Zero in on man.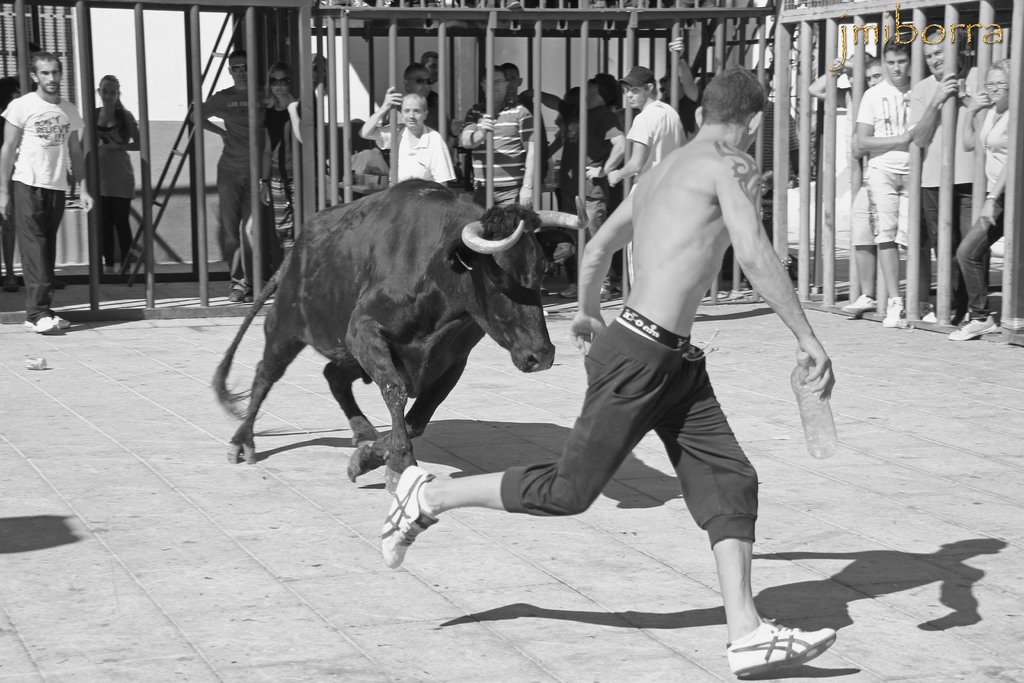
Zeroed in: Rect(191, 51, 252, 299).
